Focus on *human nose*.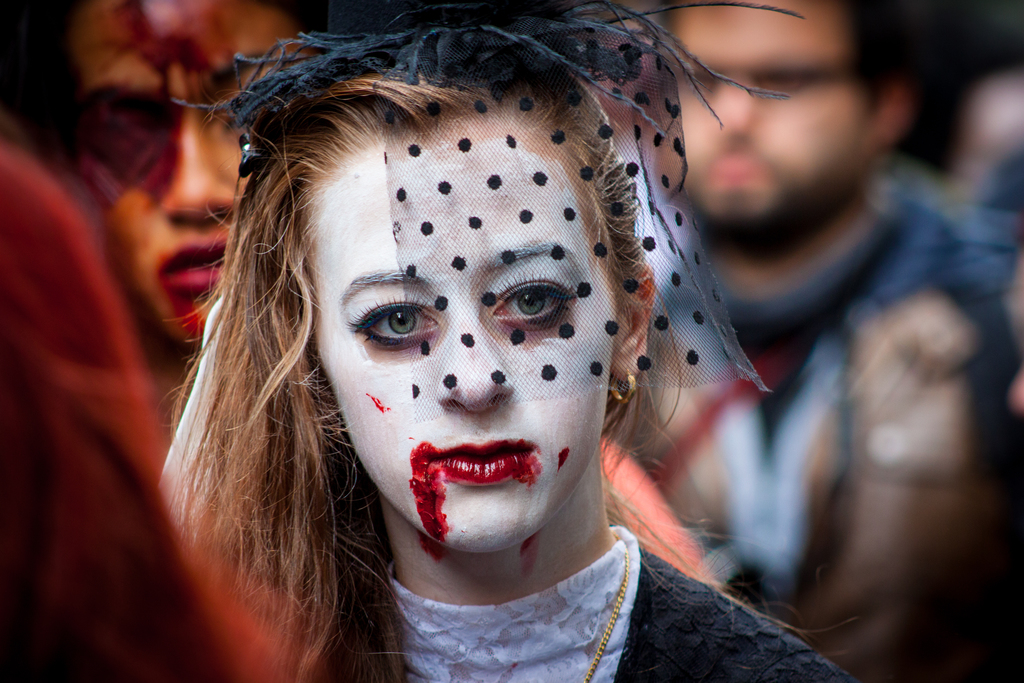
Focused at (x1=433, y1=318, x2=515, y2=419).
